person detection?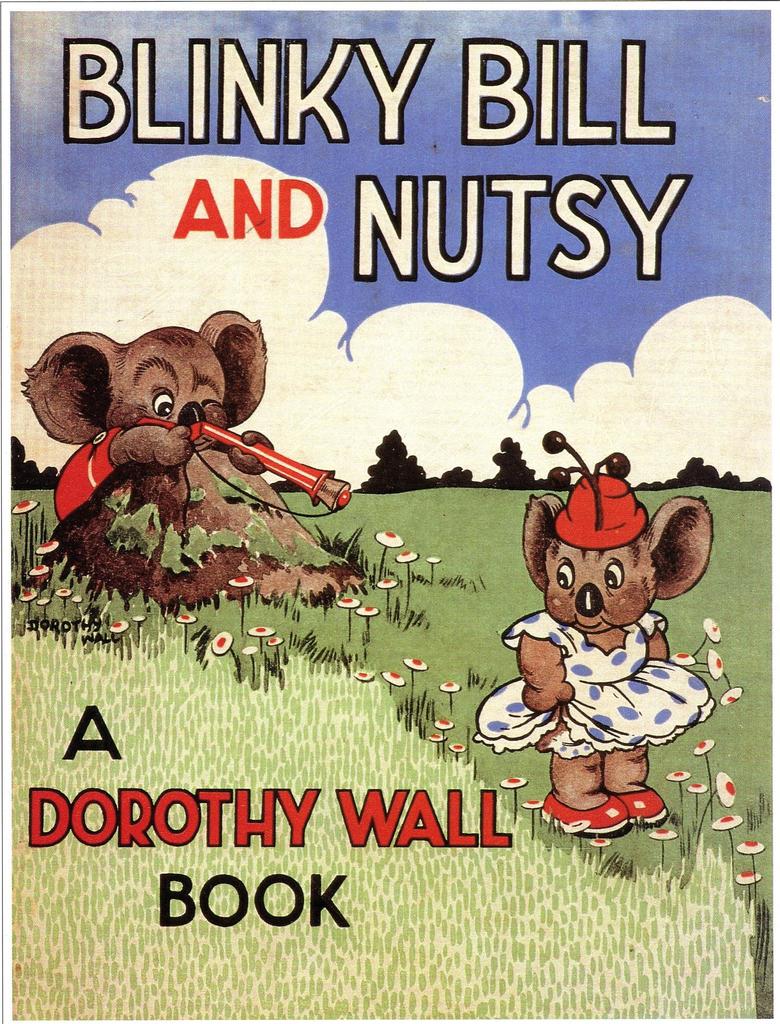
box(41, 273, 306, 660)
